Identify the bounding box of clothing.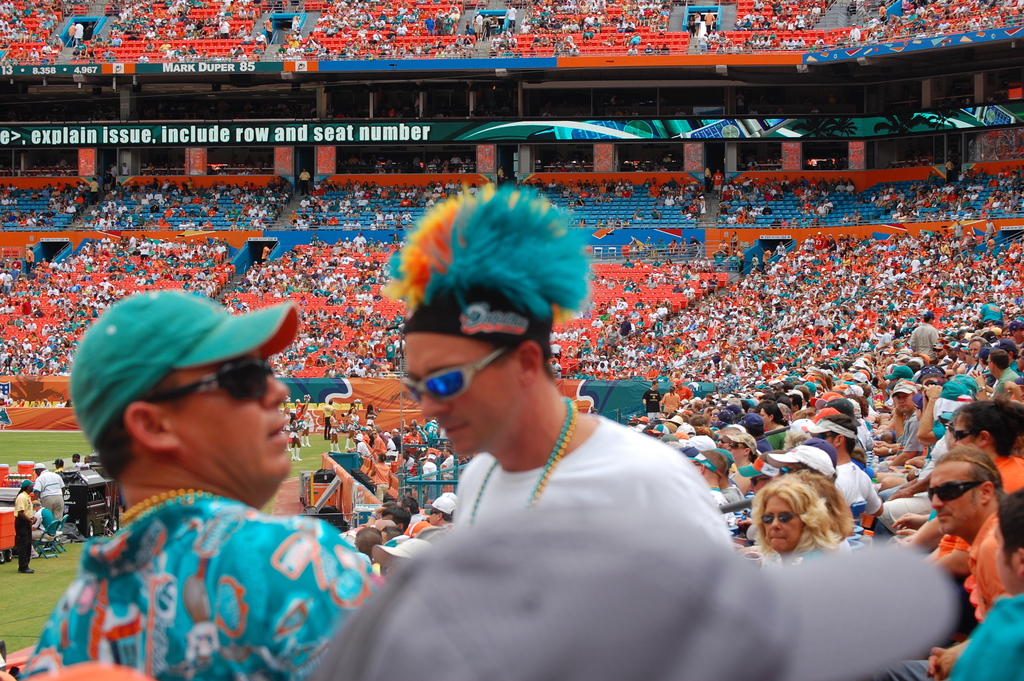
x1=634 y1=204 x2=648 y2=222.
